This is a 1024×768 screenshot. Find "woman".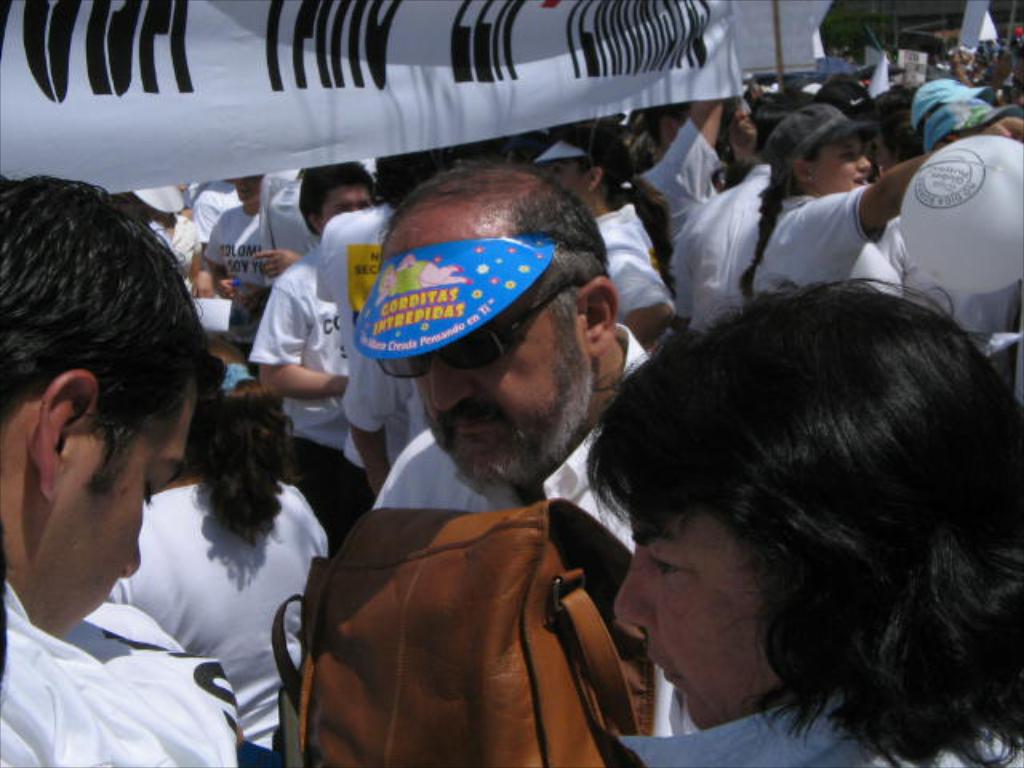
Bounding box: 734,98,1022,318.
